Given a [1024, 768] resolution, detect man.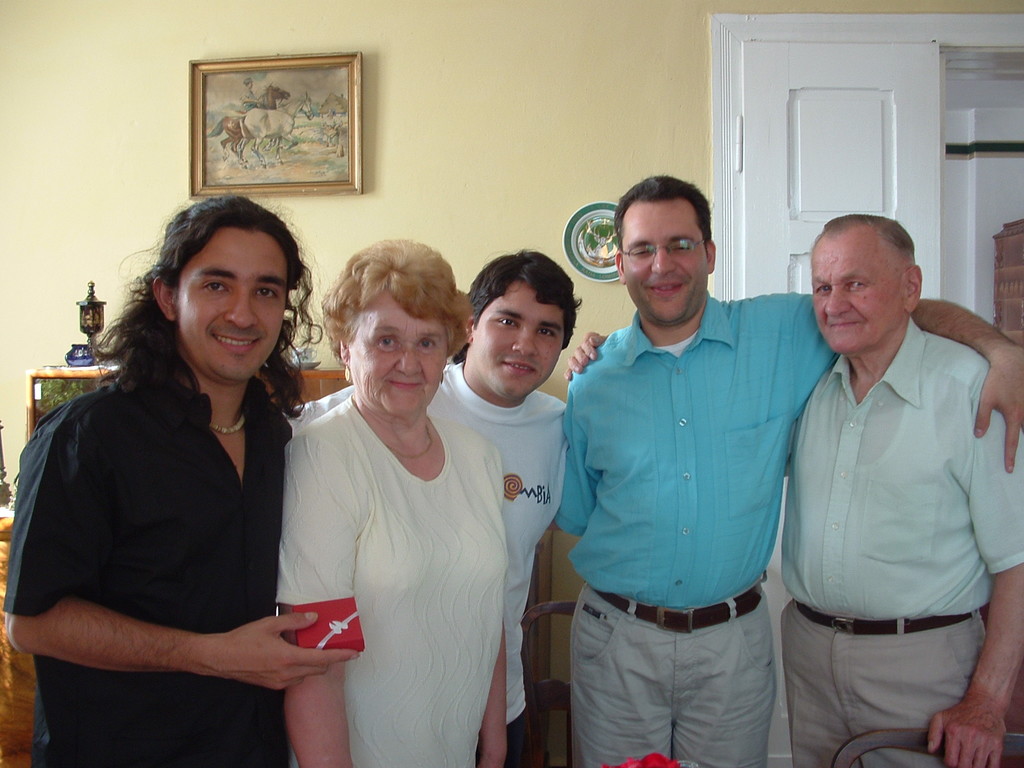
l=552, t=172, r=1022, b=767.
